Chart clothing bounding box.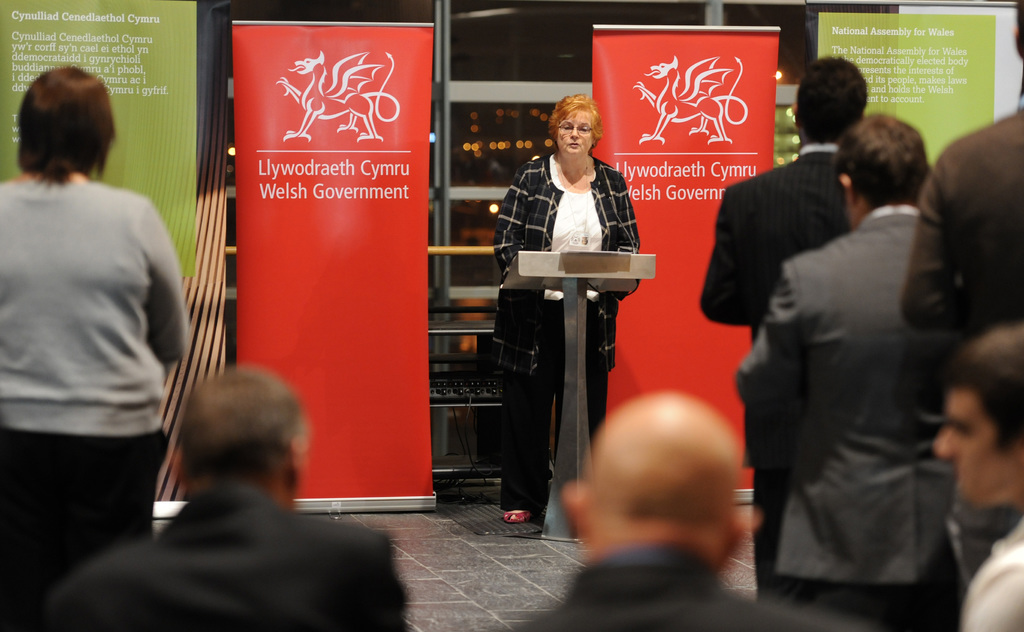
Charted: crop(509, 541, 879, 631).
